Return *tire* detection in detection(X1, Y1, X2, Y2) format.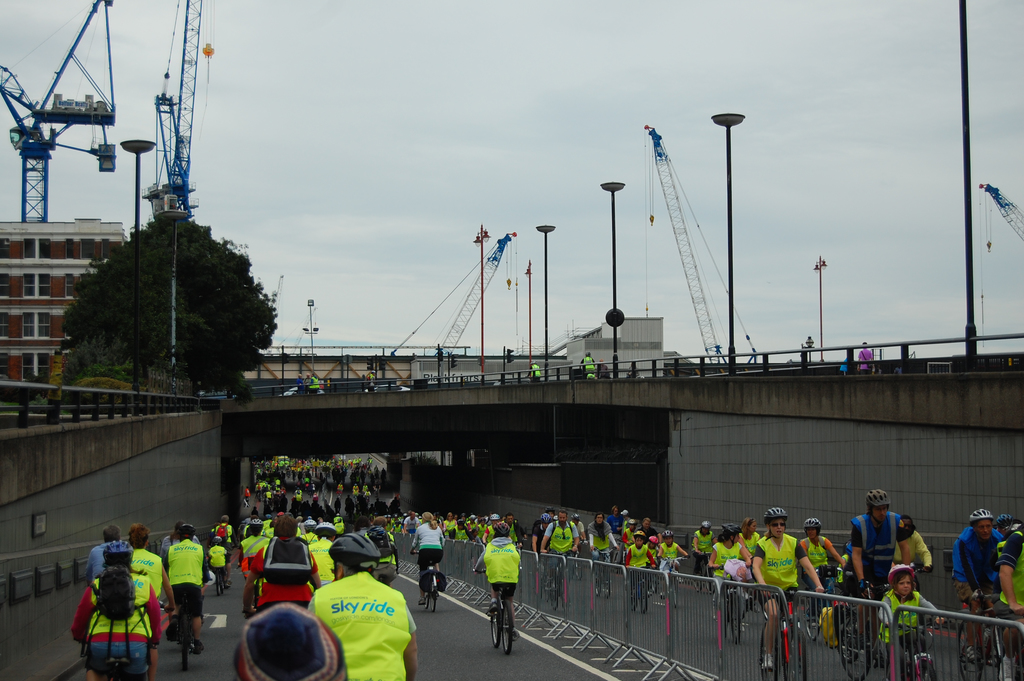
detection(430, 592, 436, 611).
